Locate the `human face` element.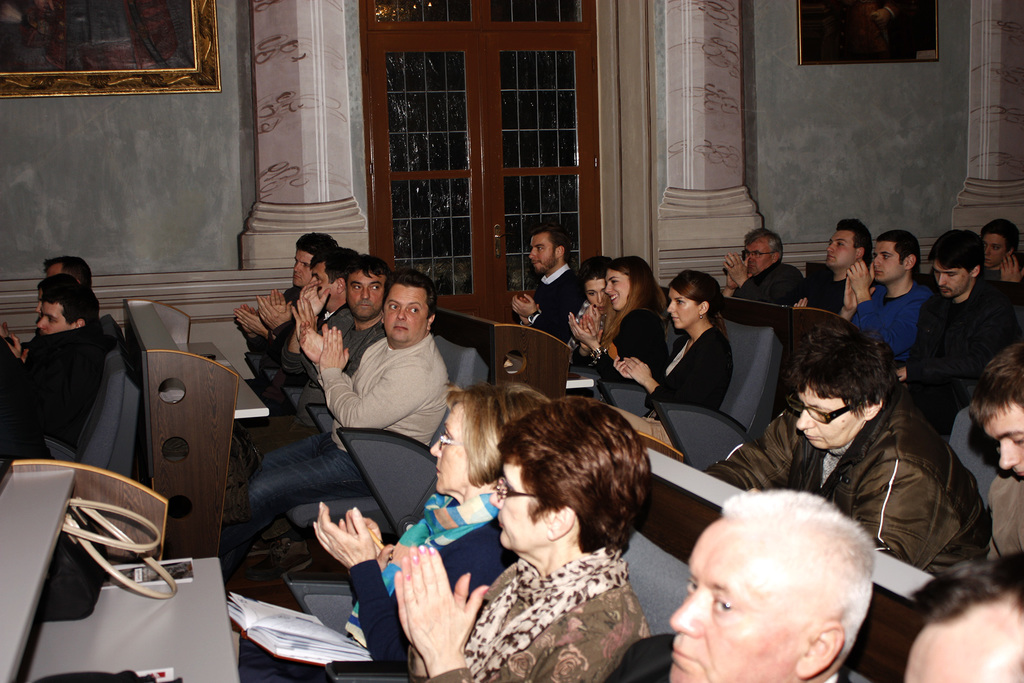
Element bbox: 492/458/540/548.
